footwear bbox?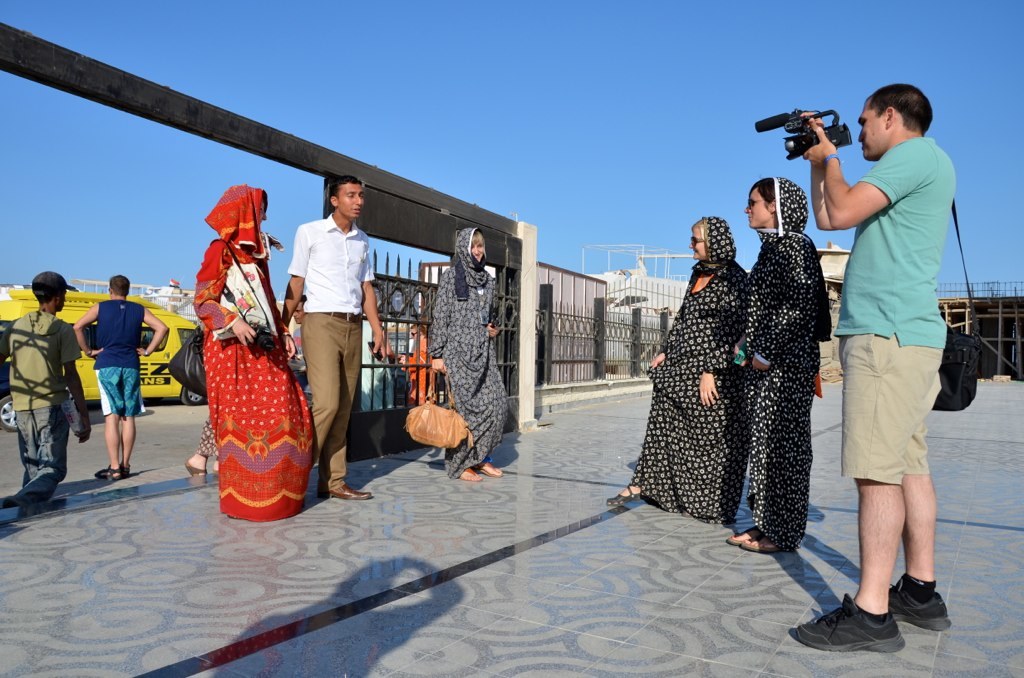
box(828, 593, 923, 661)
